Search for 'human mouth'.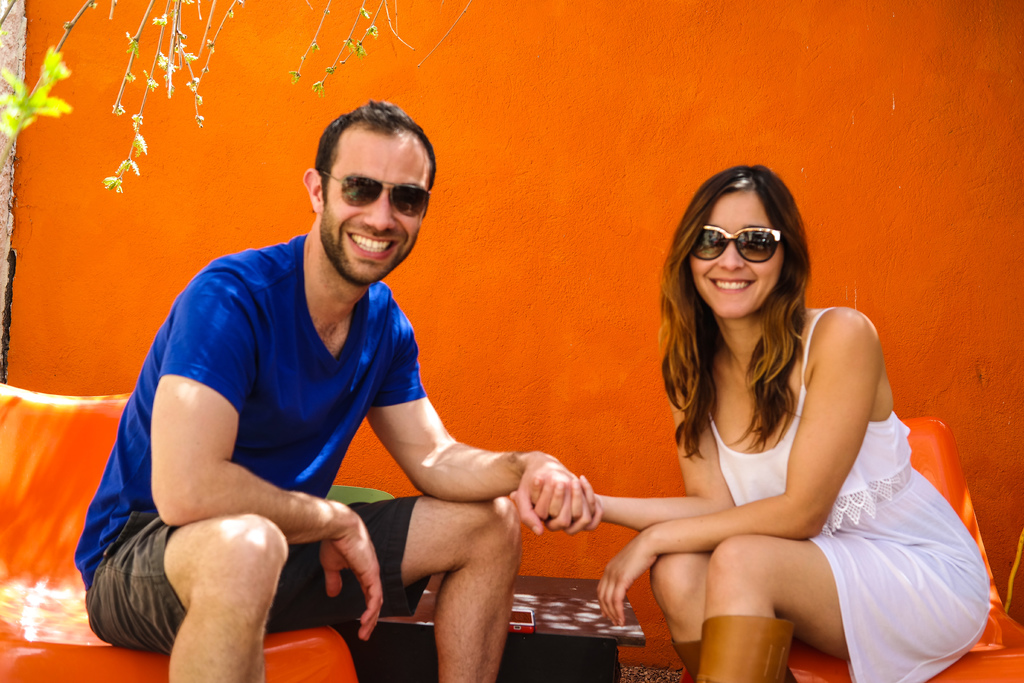
Found at bbox=[345, 233, 403, 265].
